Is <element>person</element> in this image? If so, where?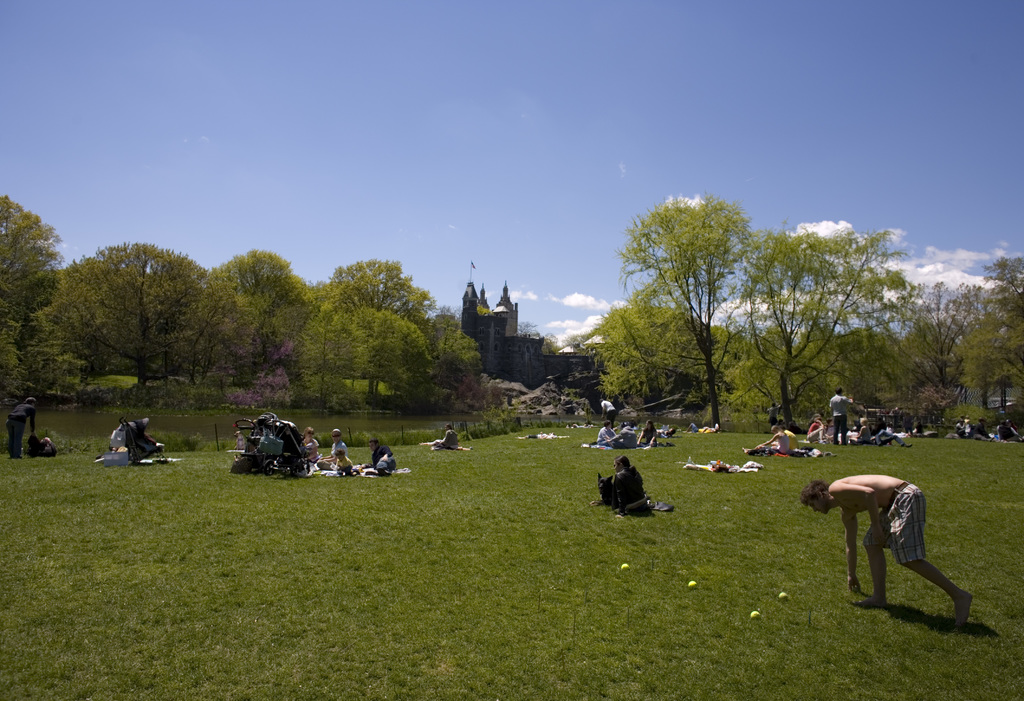
Yes, at BBox(763, 404, 782, 435).
